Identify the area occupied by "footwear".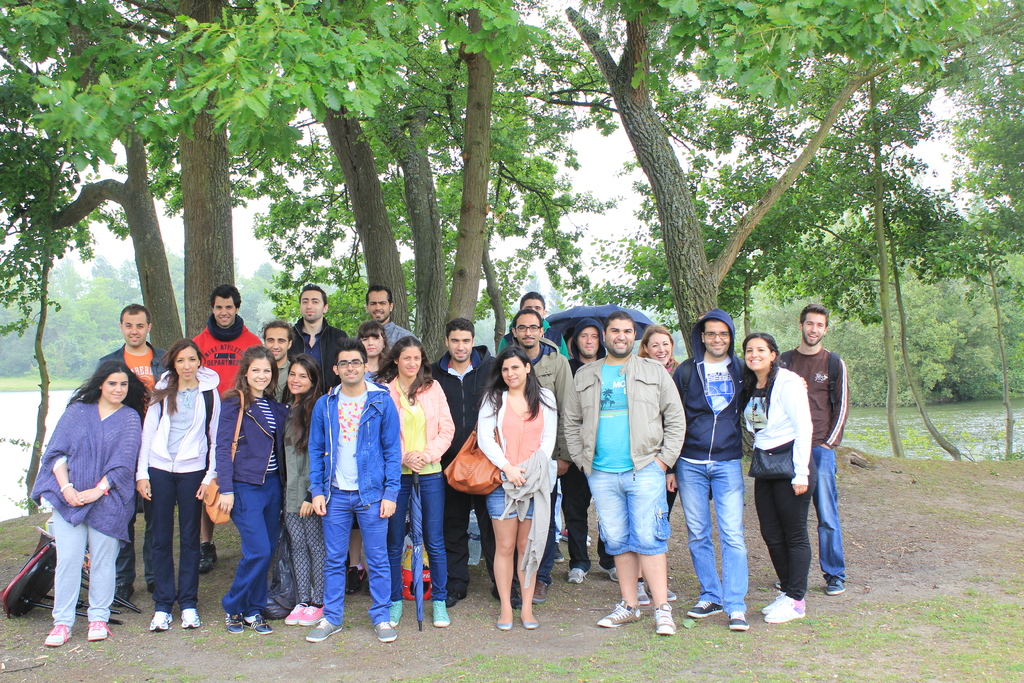
Area: 570/569/588/586.
